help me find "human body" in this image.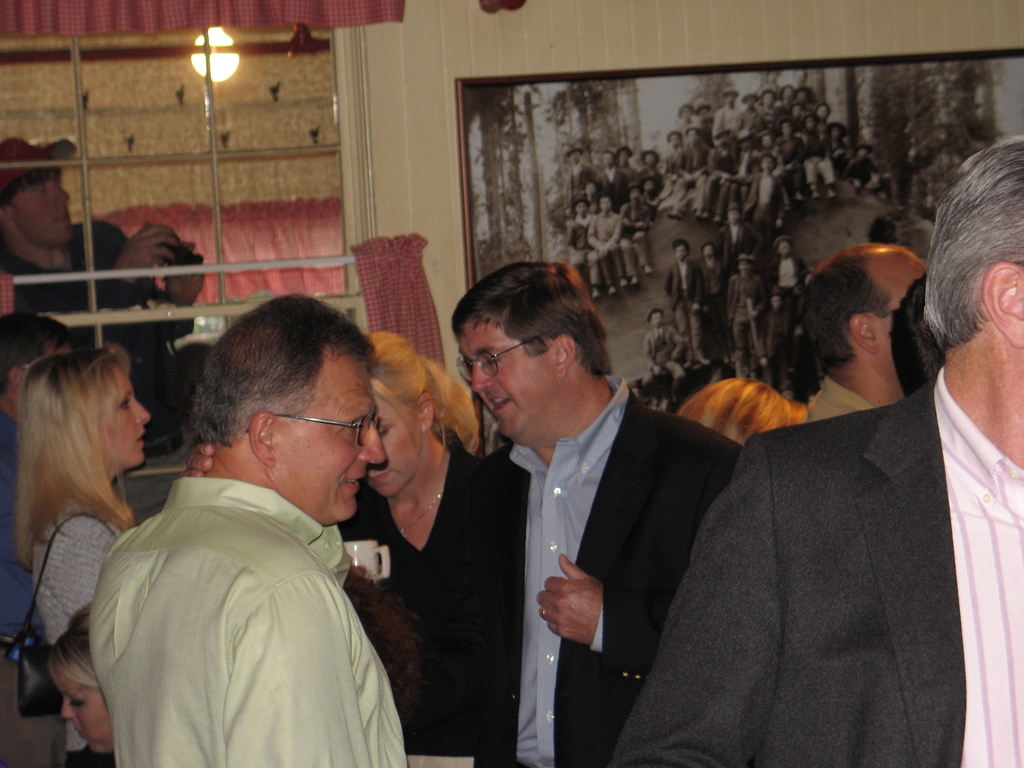
Found it: 615/327/1023/767.
